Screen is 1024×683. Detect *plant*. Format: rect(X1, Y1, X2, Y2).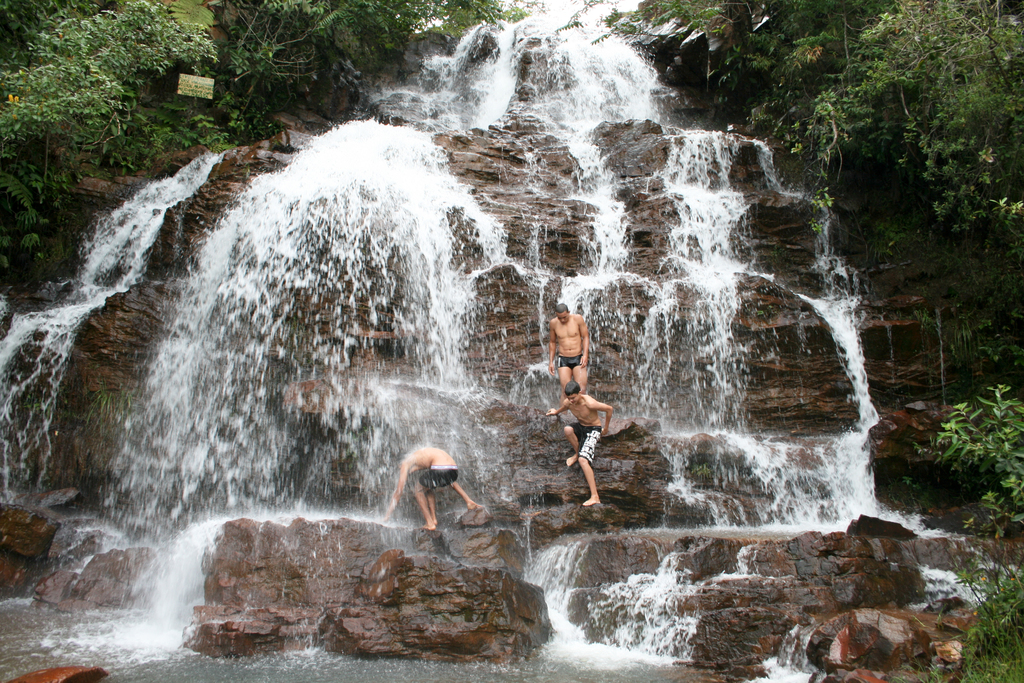
rect(333, 0, 540, 58).
